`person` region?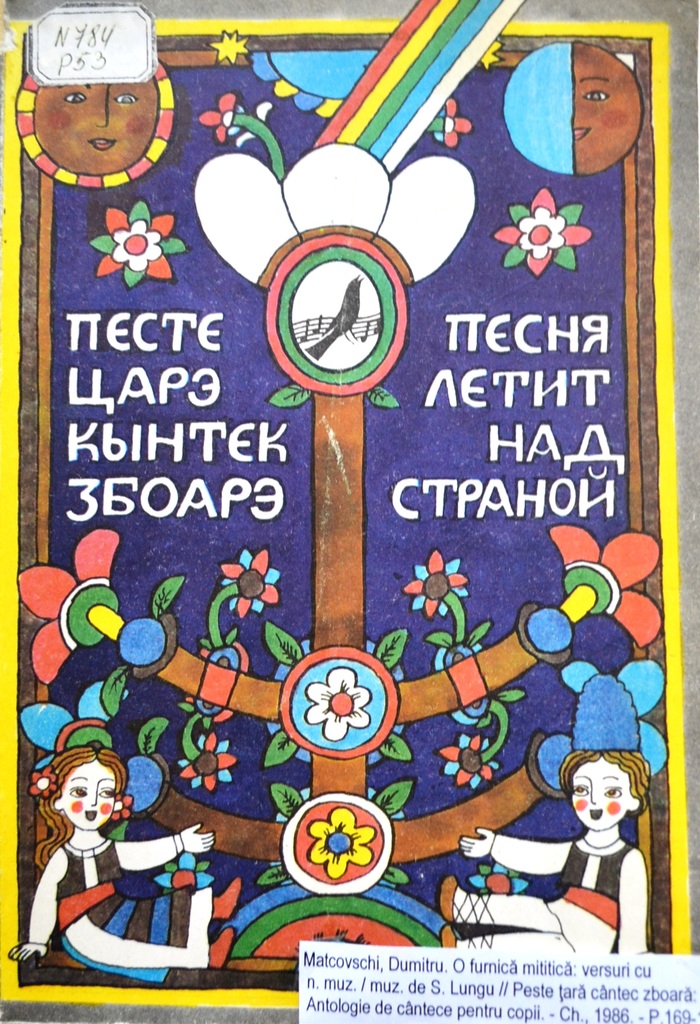
[438,750,655,953]
